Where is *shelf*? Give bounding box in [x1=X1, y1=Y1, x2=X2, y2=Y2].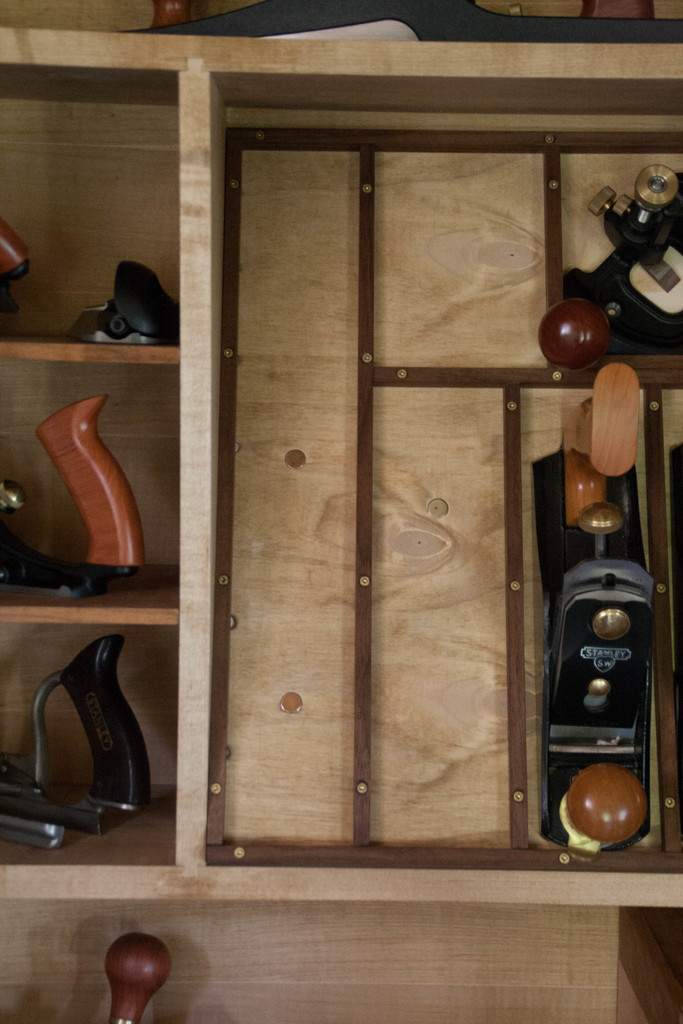
[x1=0, y1=0, x2=682, y2=1023].
